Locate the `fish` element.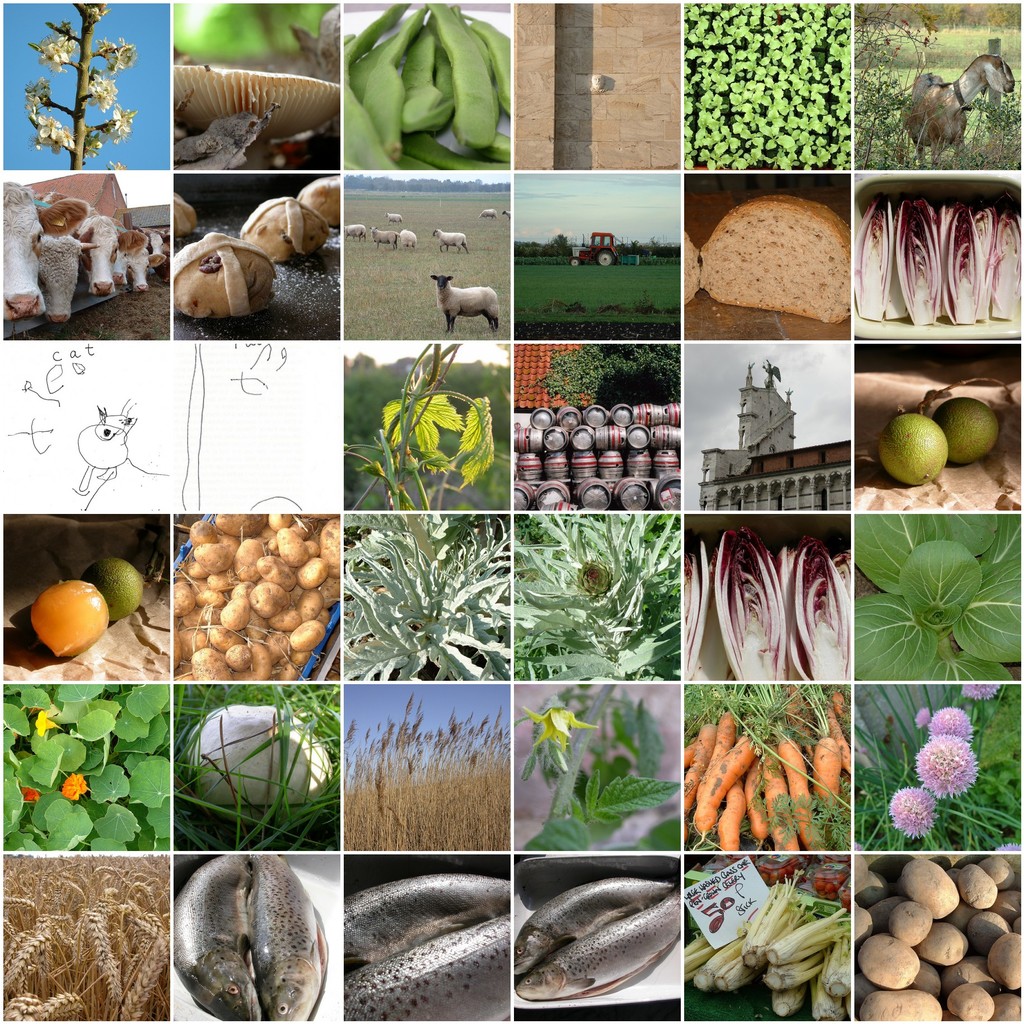
Element bbox: (512,895,680,1002).
